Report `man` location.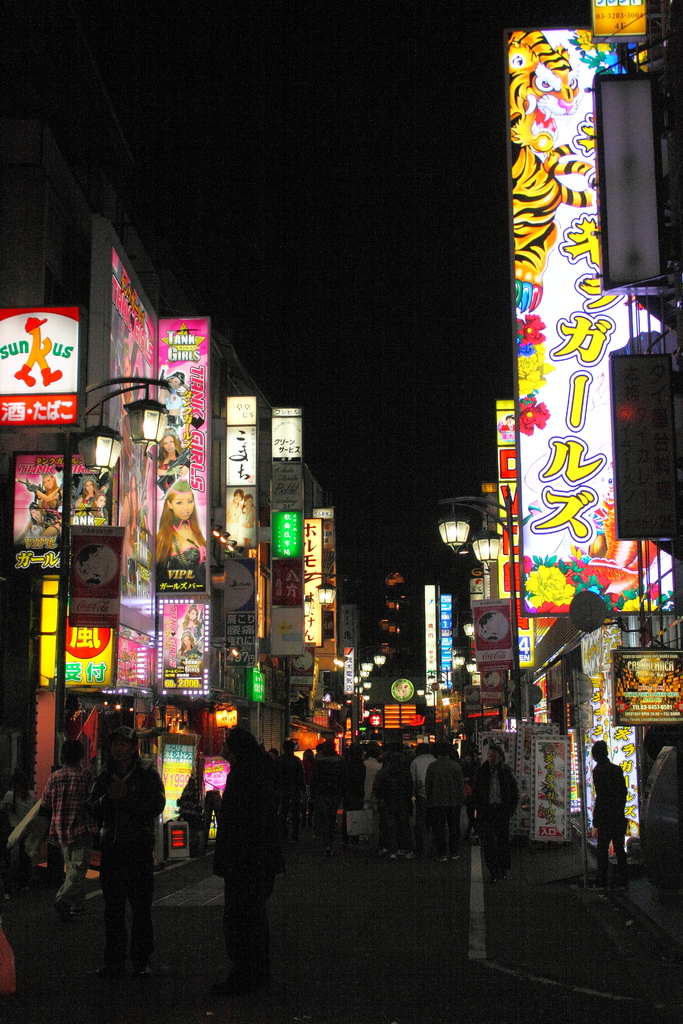
Report: 472/744/520/884.
